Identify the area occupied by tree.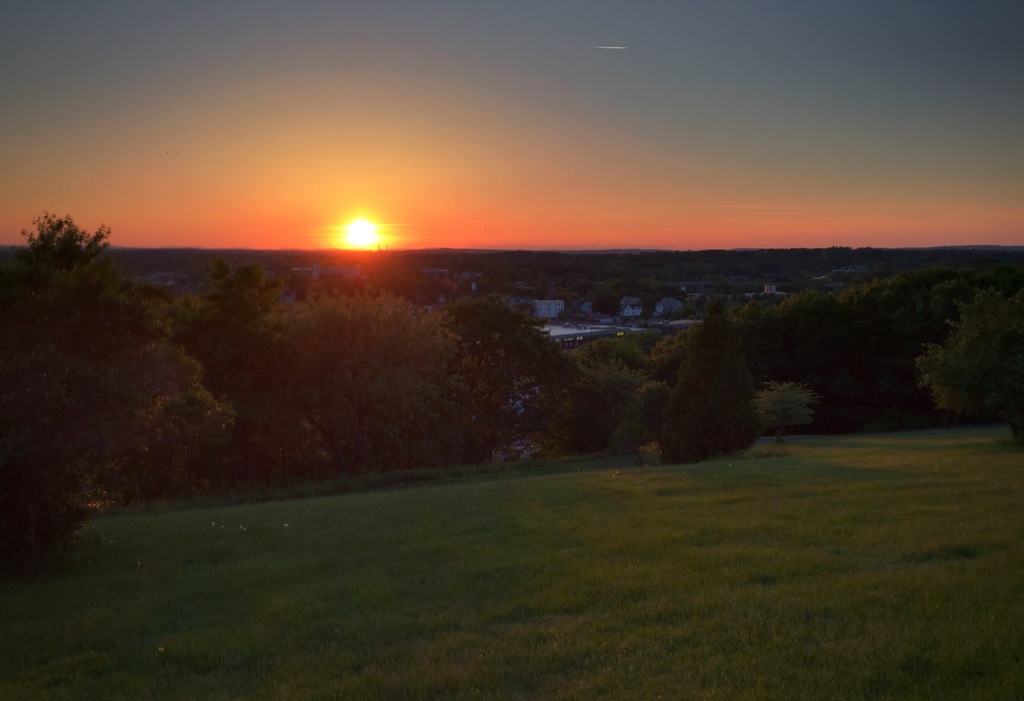
Area: (x1=0, y1=209, x2=261, y2=524).
